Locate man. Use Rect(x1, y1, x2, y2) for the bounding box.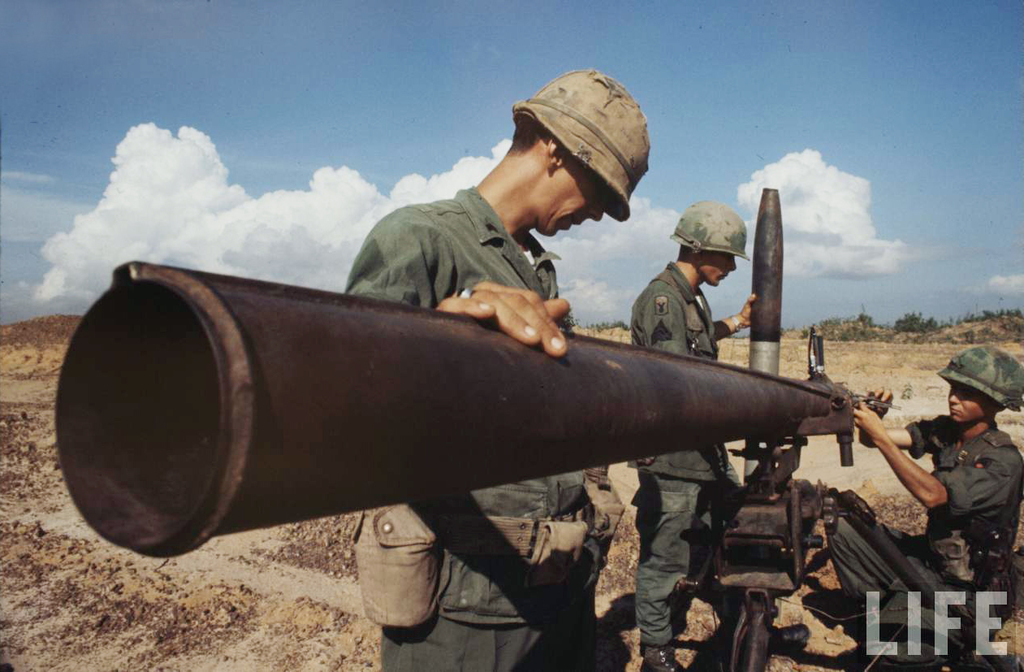
Rect(631, 201, 758, 671).
